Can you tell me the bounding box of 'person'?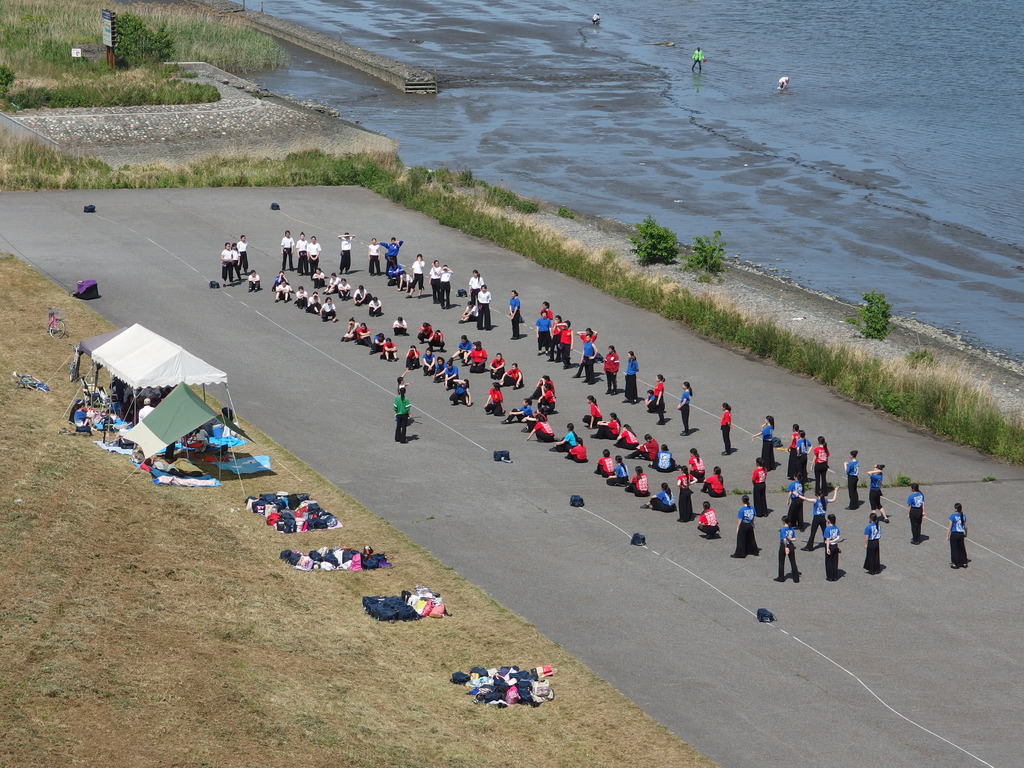
(828,518,837,576).
